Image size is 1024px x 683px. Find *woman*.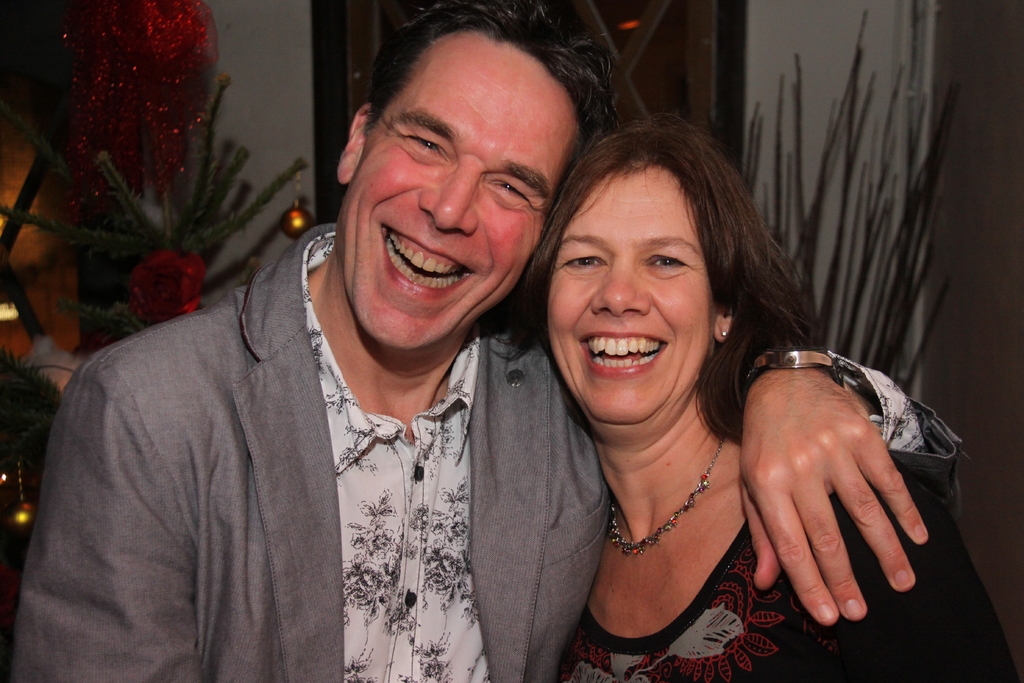
crop(528, 132, 988, 676).
